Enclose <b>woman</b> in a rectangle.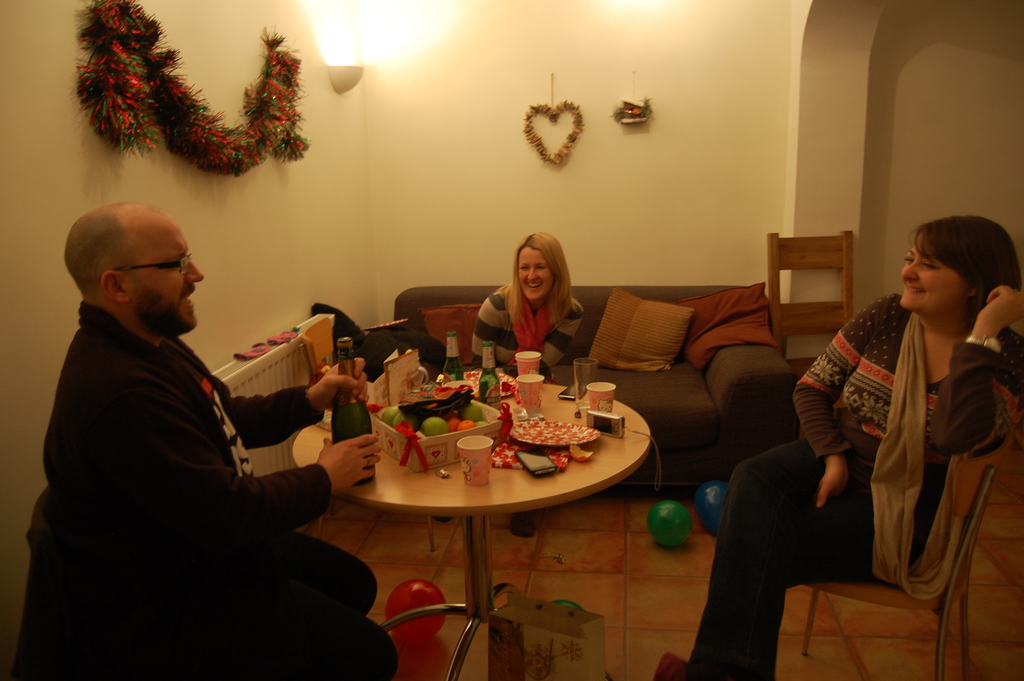
<region>652, 218, 1023, 680</region>.
